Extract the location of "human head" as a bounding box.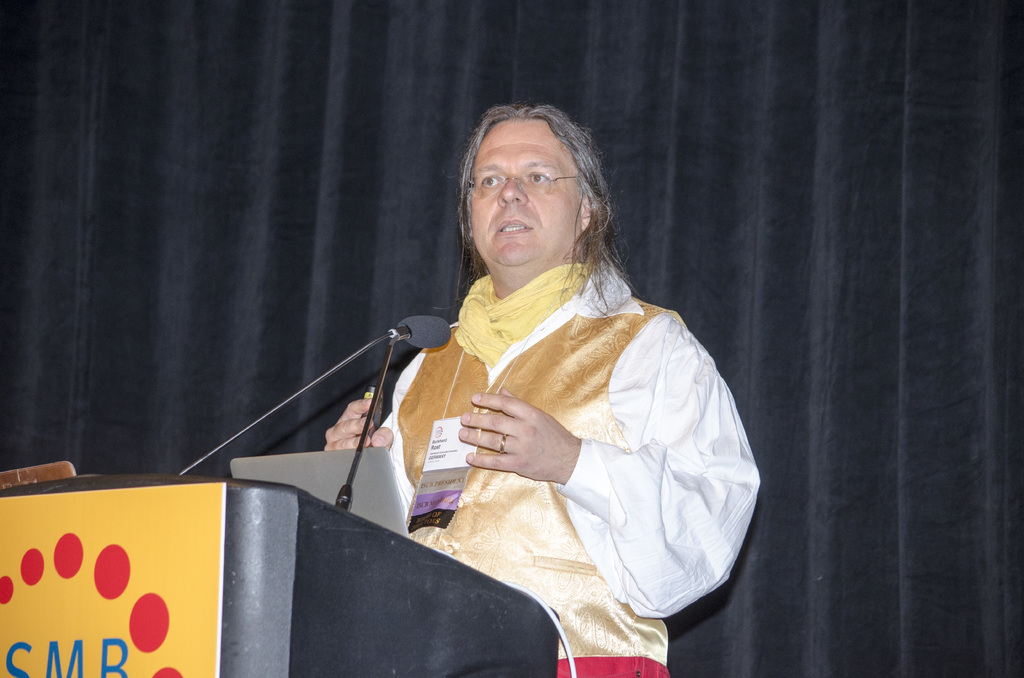
bbox(445, 102, 605, 270).
